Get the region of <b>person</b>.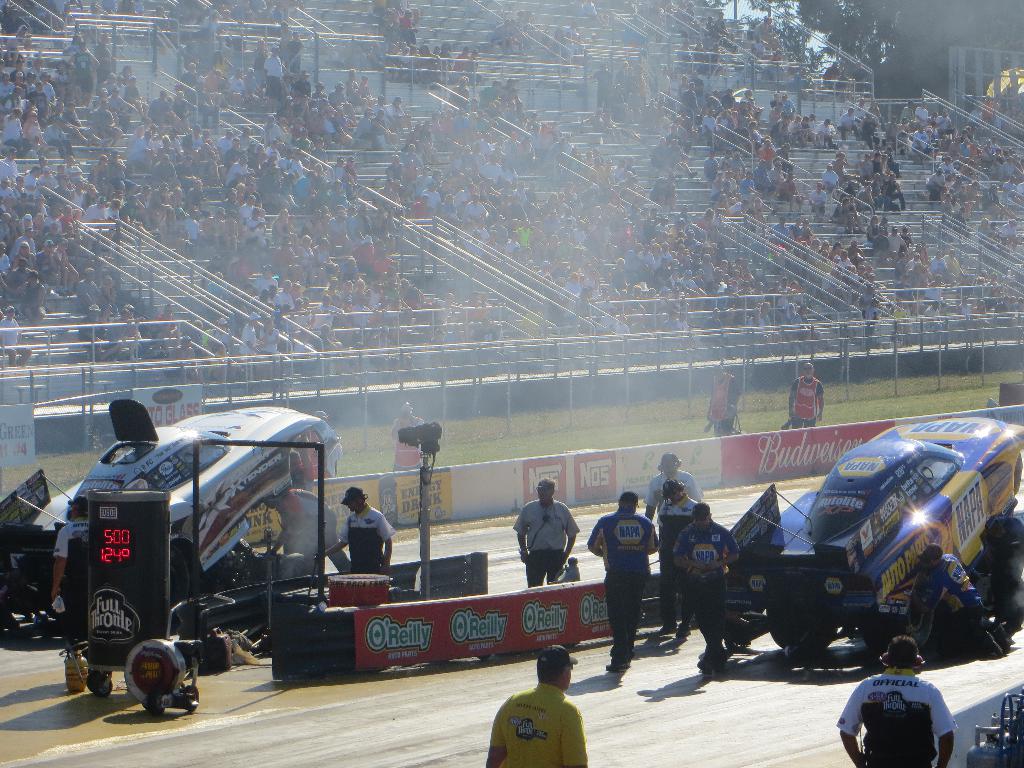
crop(45, 496, 92, 641).
